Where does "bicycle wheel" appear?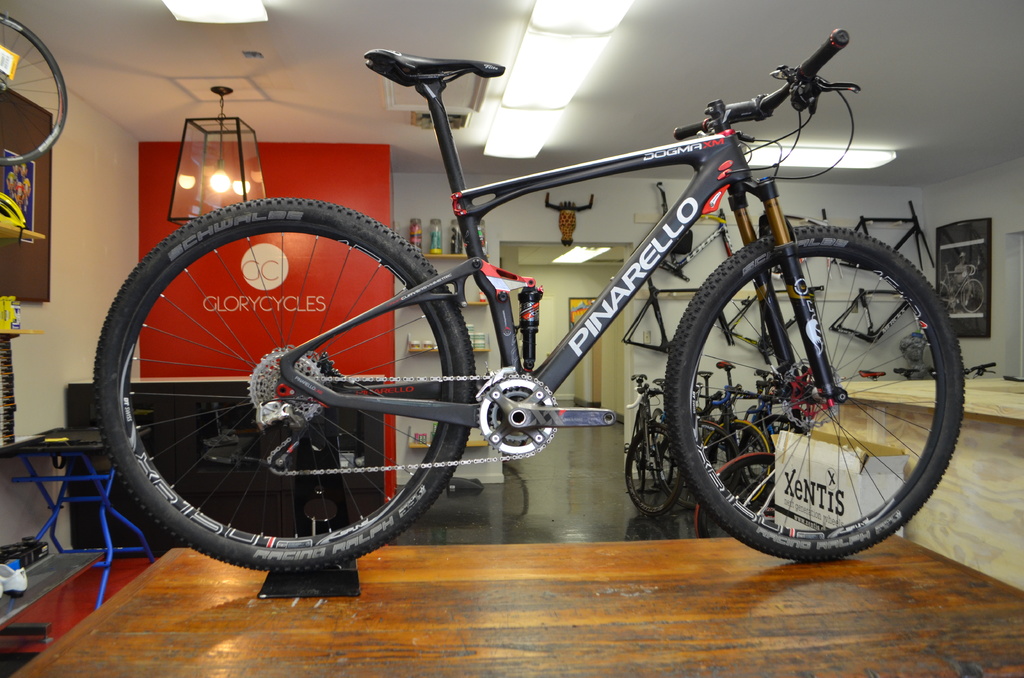
Appears at BBox(663, 222, 965, 560).
